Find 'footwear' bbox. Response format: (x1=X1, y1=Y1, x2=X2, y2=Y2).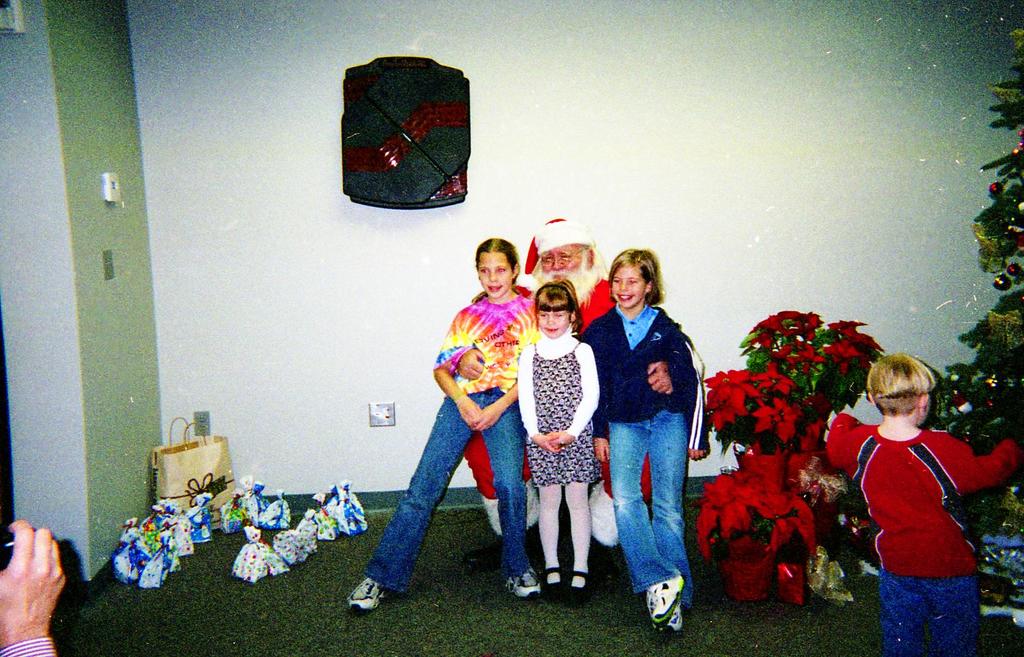
(x1=505, y1=570, x2=544, y2=603).
